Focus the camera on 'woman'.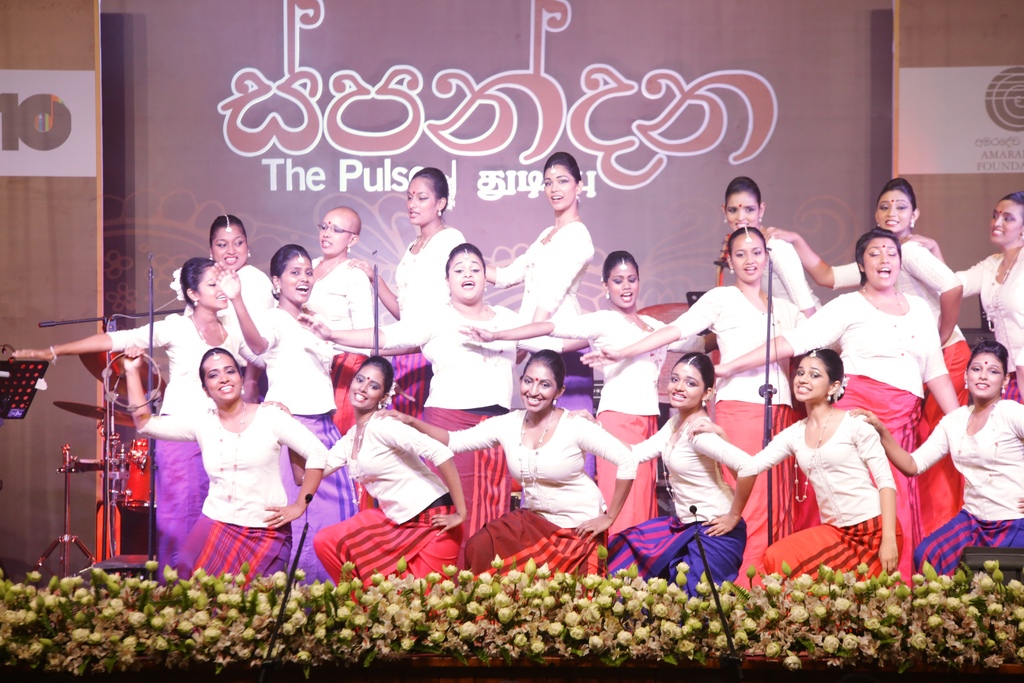
Focus region: (836, 339, 1023, 588).
